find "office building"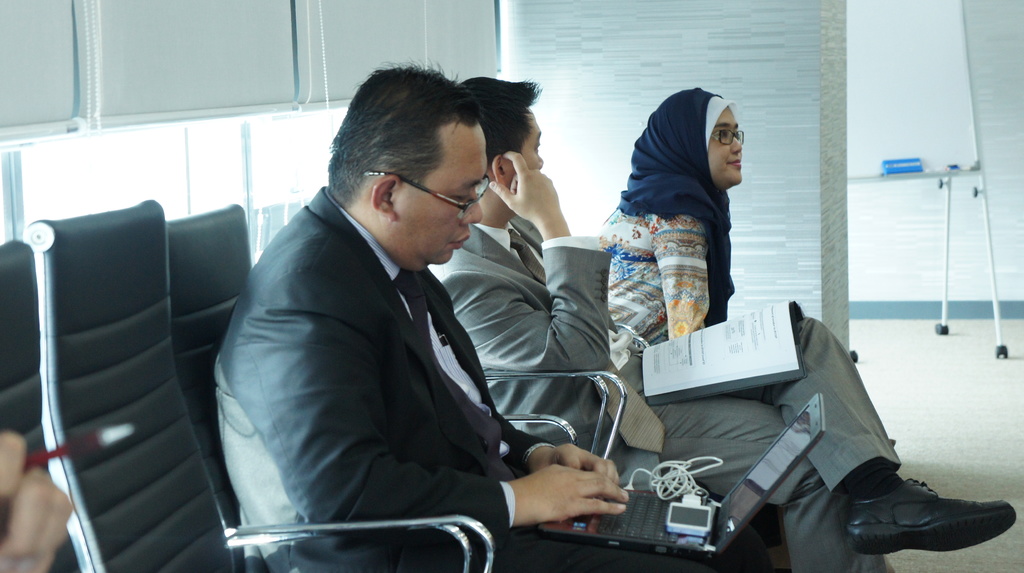
l=49, t=6, r=1023, b=572
